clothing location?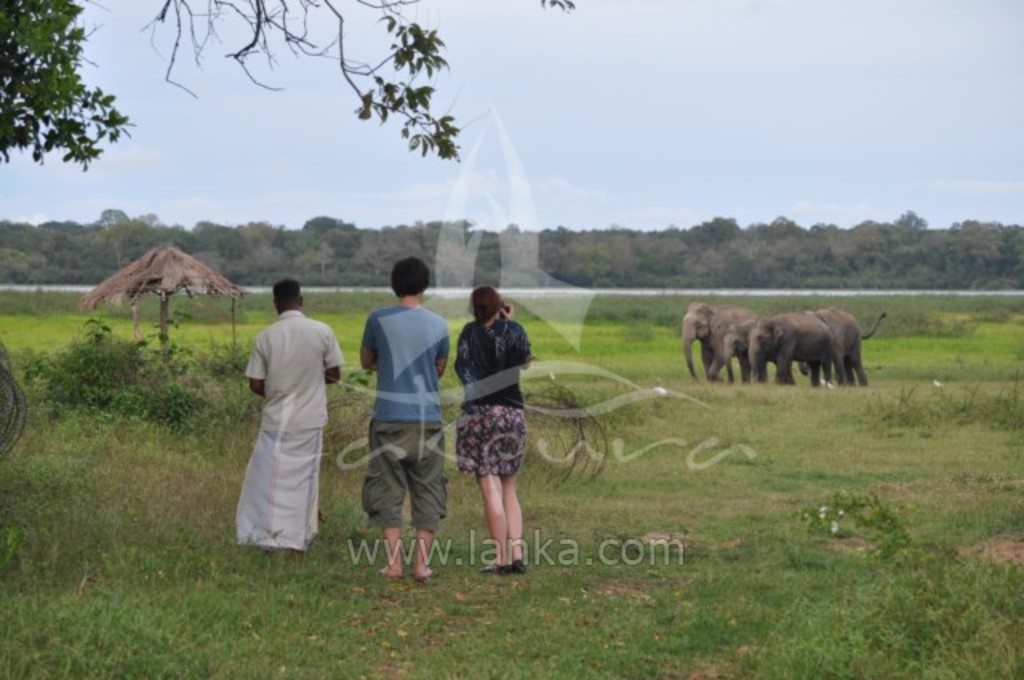
[x1=357, y1=307, x2=454, y2=538]
